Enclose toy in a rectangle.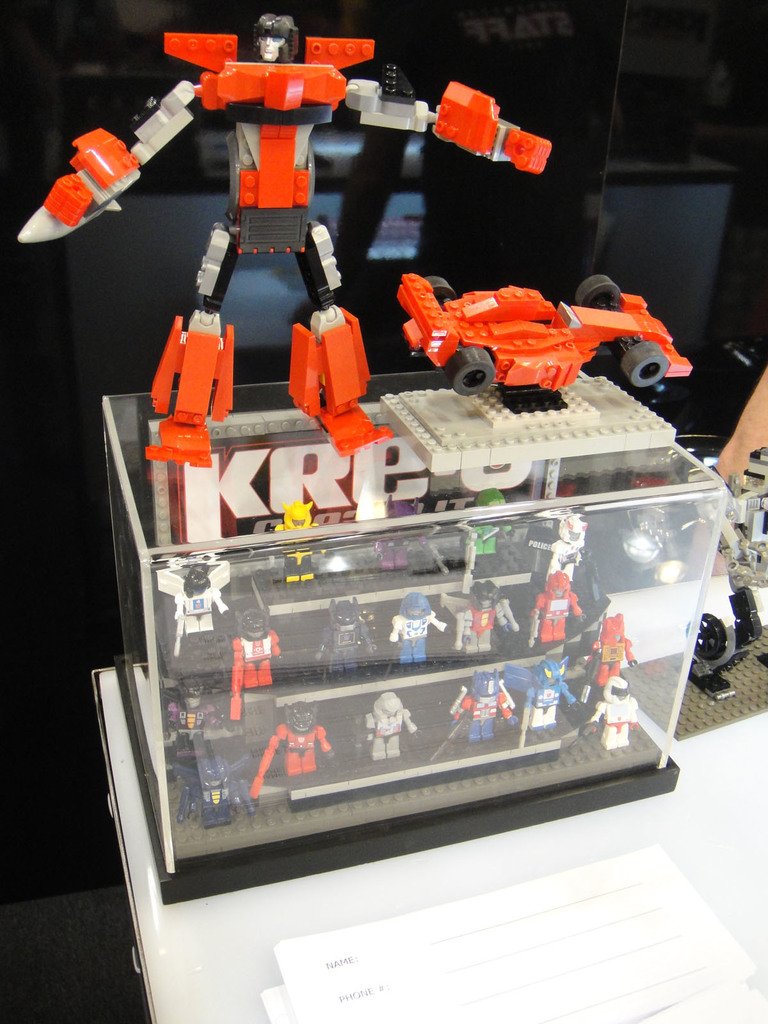
box=[378, 591, 452, 661].
